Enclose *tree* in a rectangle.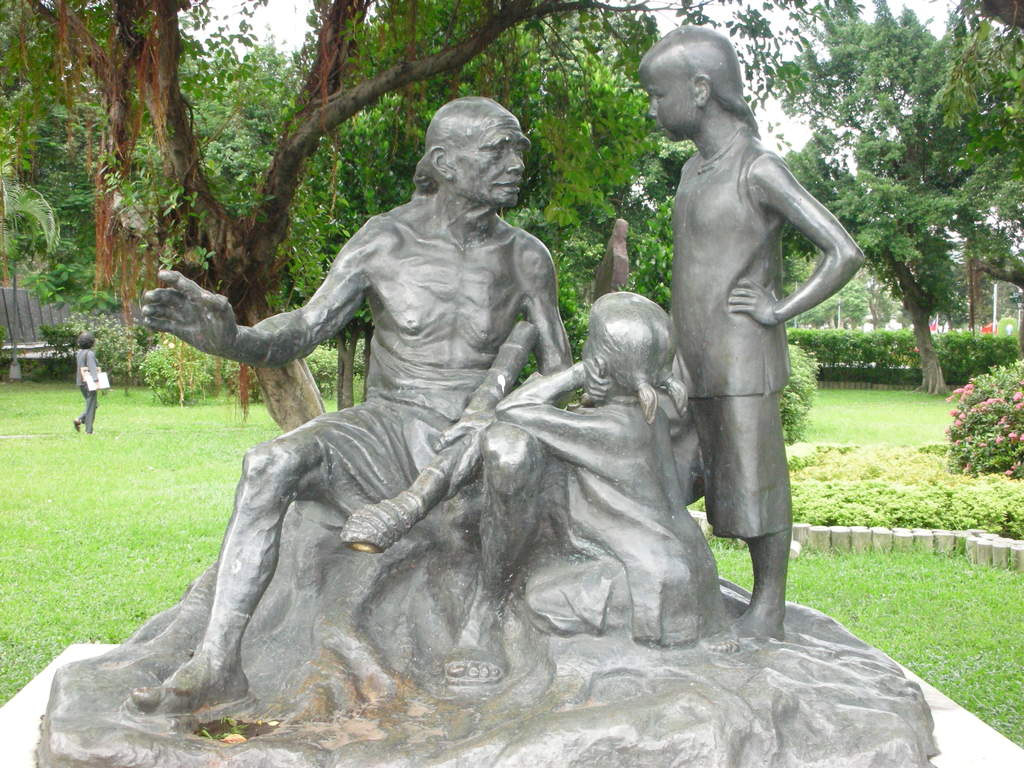
236 27 411 416.
